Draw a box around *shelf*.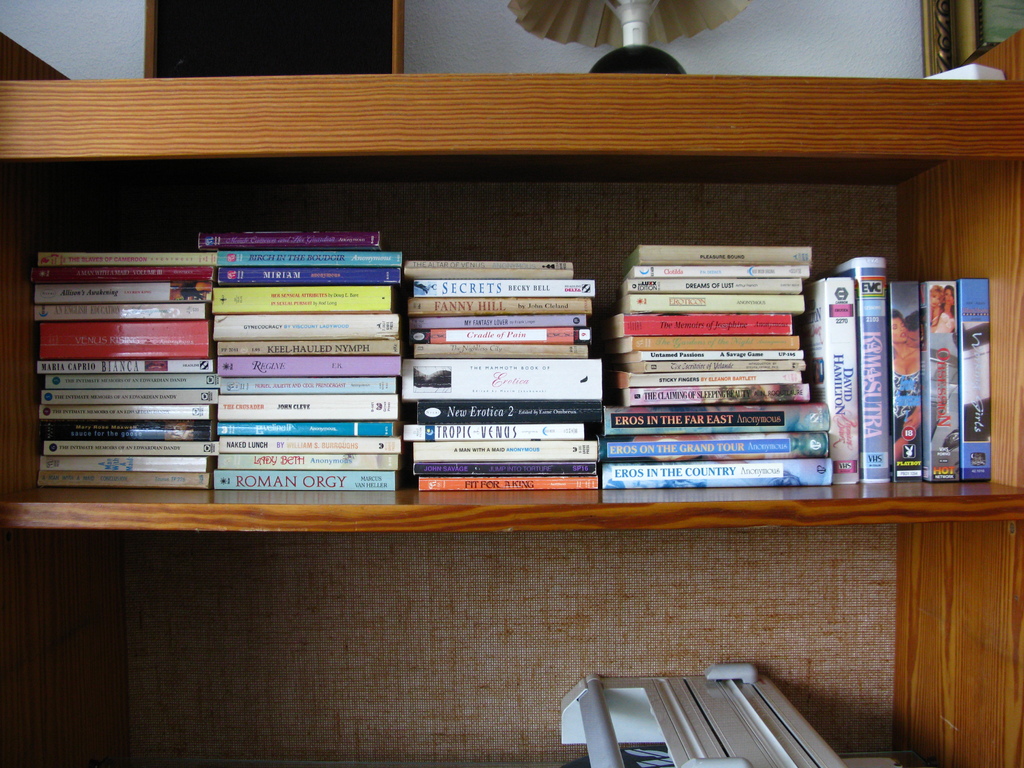
(0,166,1023,538).
